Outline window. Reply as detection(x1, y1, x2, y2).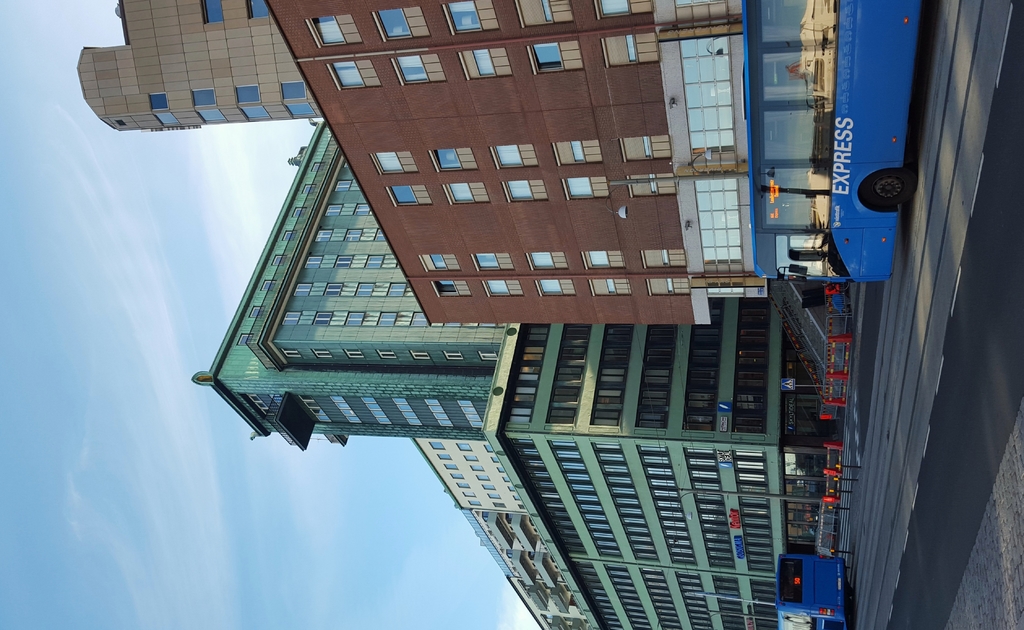
detection(366, 257, 381, 268).
